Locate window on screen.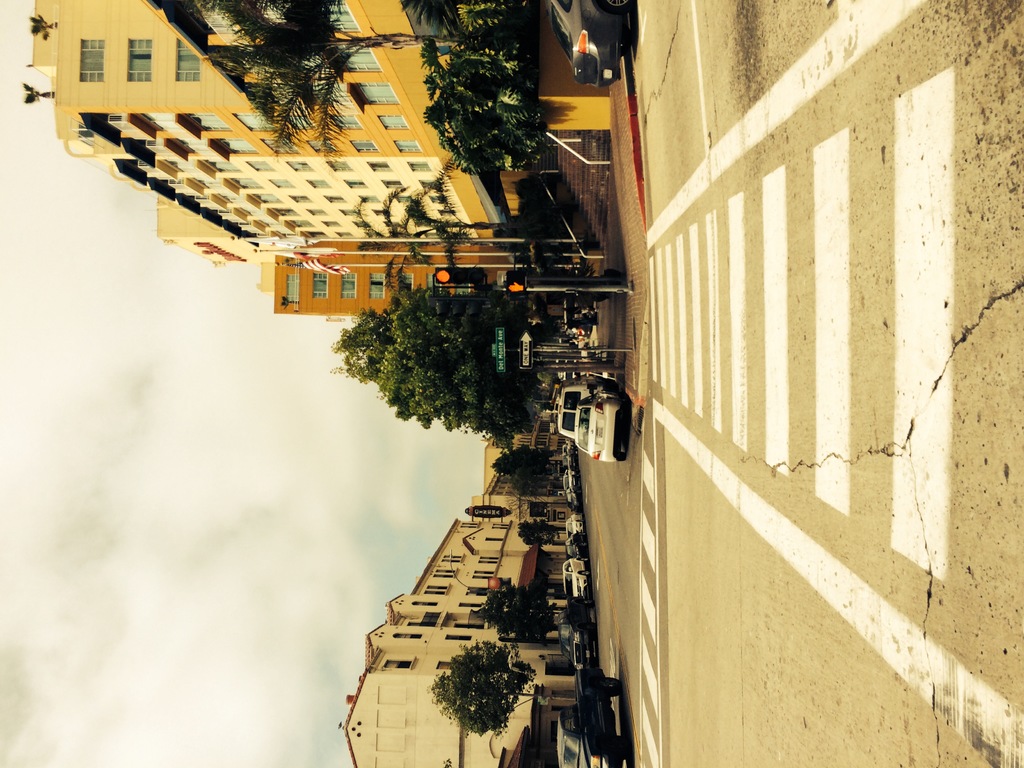
On screen at <region>248, 160, 272, 170</region>.
